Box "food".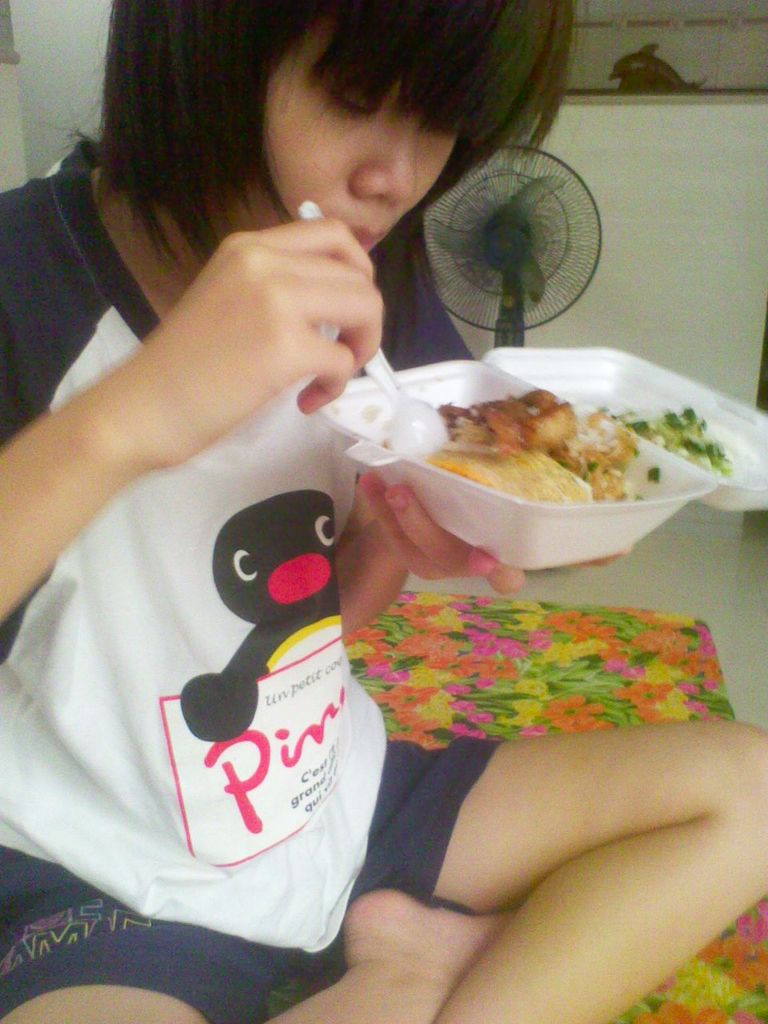
bbox(381, 358, 710, 517).
